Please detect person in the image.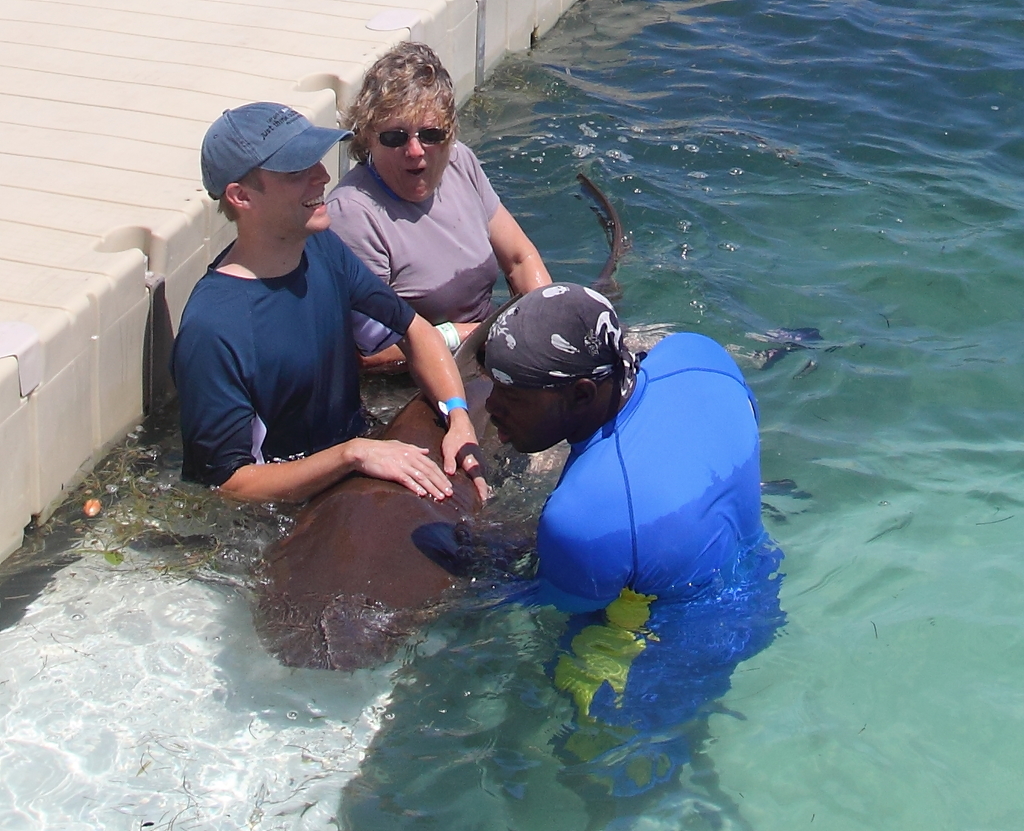
169 94 497 512.
